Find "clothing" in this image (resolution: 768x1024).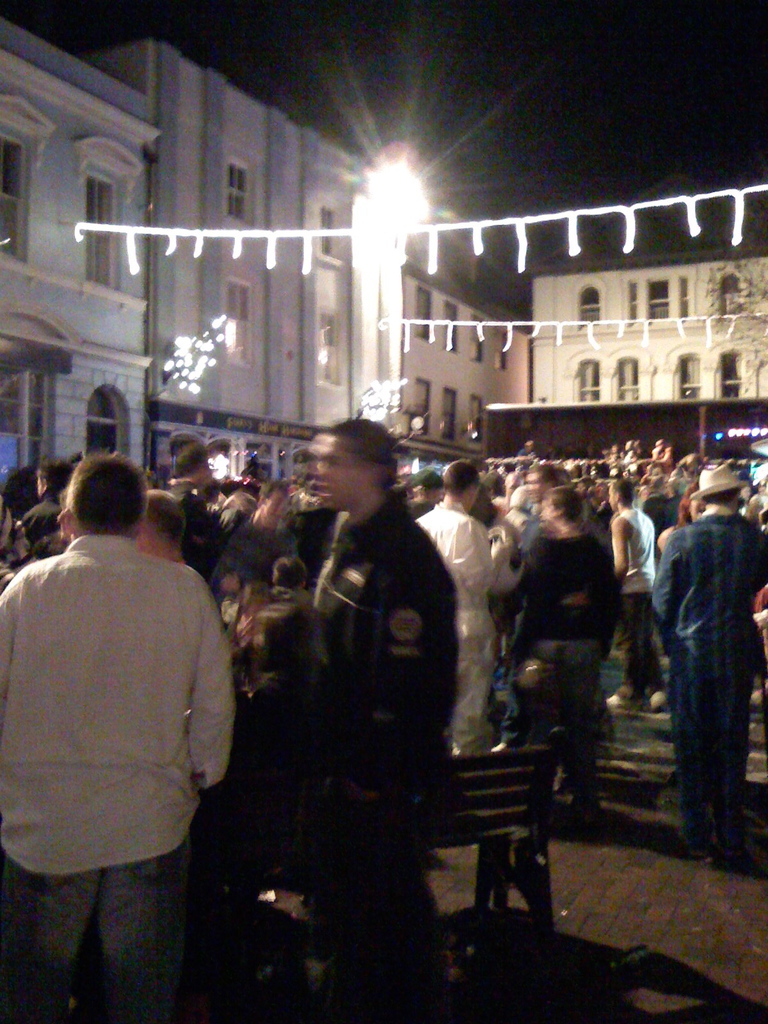
region(307, 487, 462, 973).
